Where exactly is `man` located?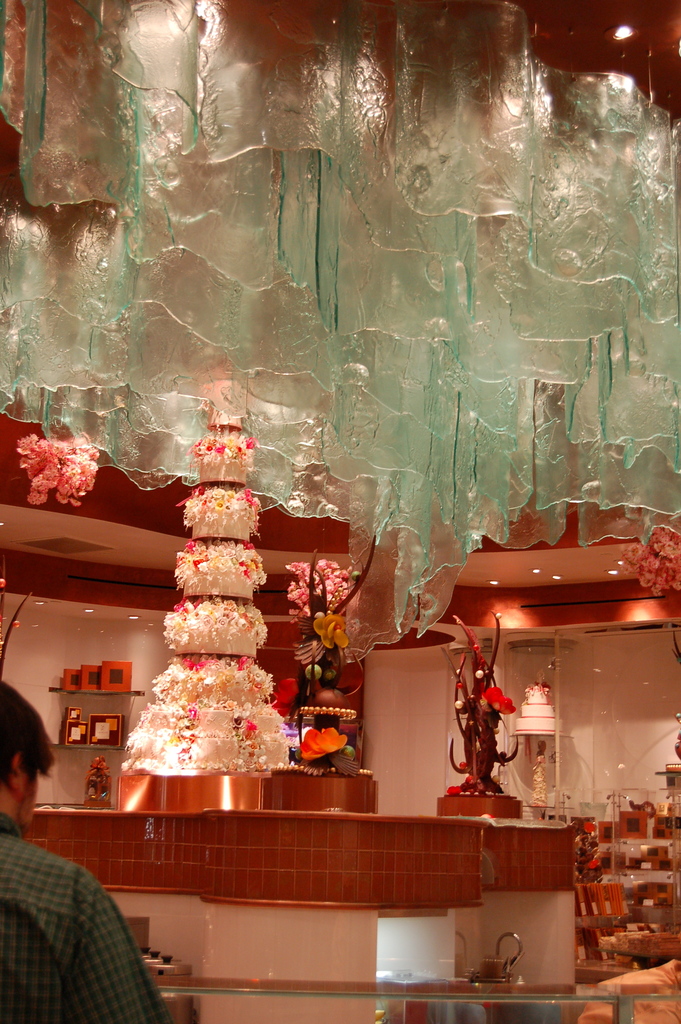
Its bounding box is x1=0 y1=676 x2=168 y2=1023.
